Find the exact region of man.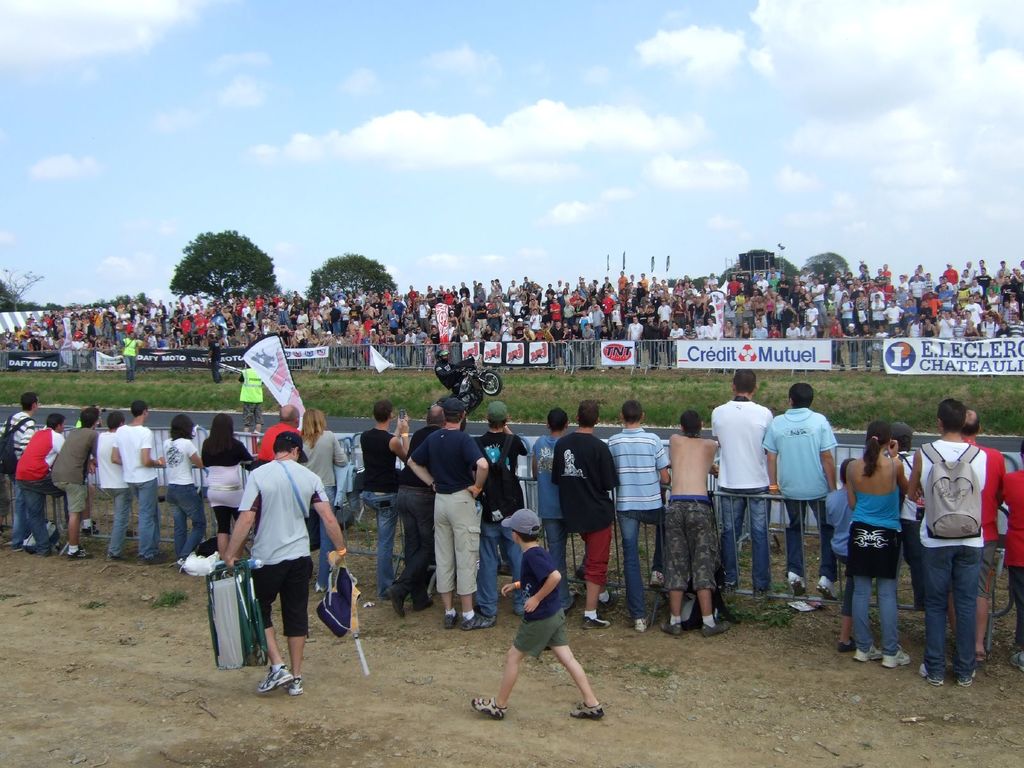
Exact region: 355:307:356:319.
